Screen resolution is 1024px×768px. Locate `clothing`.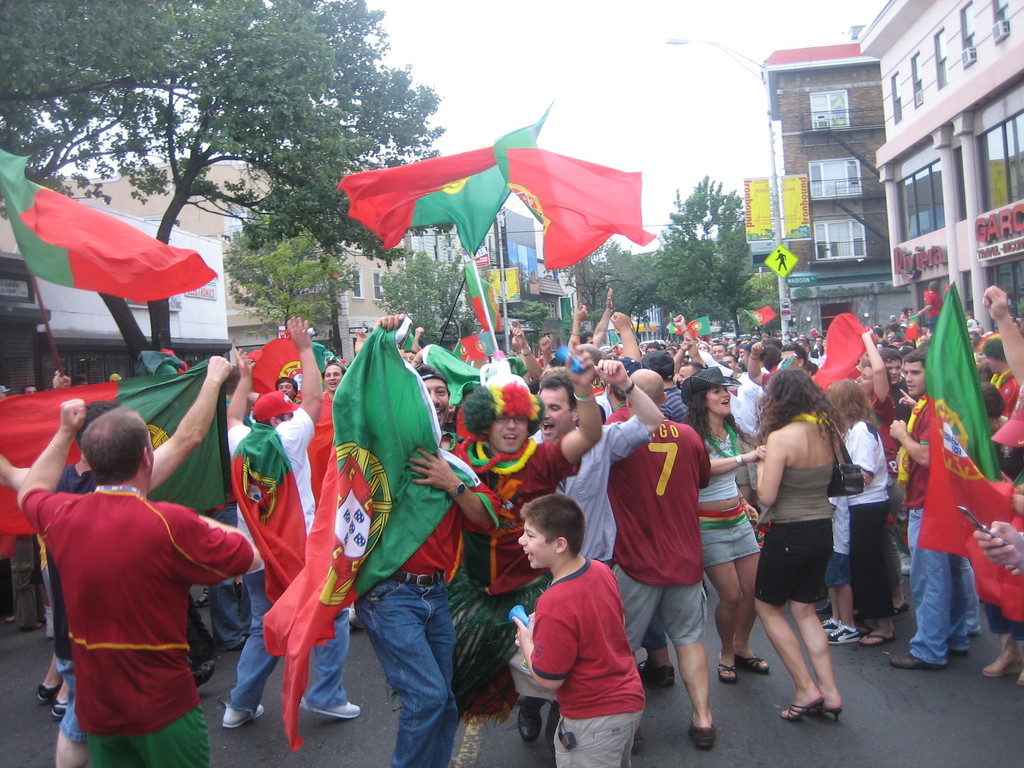
region(220, 409, 355, 714).
